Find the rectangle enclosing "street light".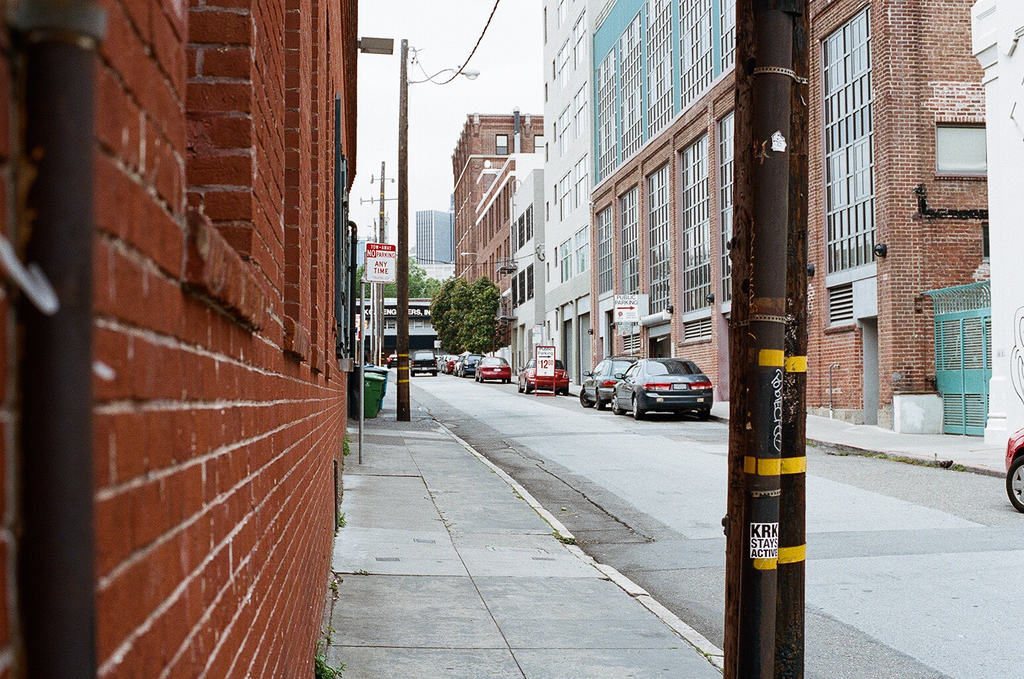
<bbox>458, 249, 481, 259</bbox>.
